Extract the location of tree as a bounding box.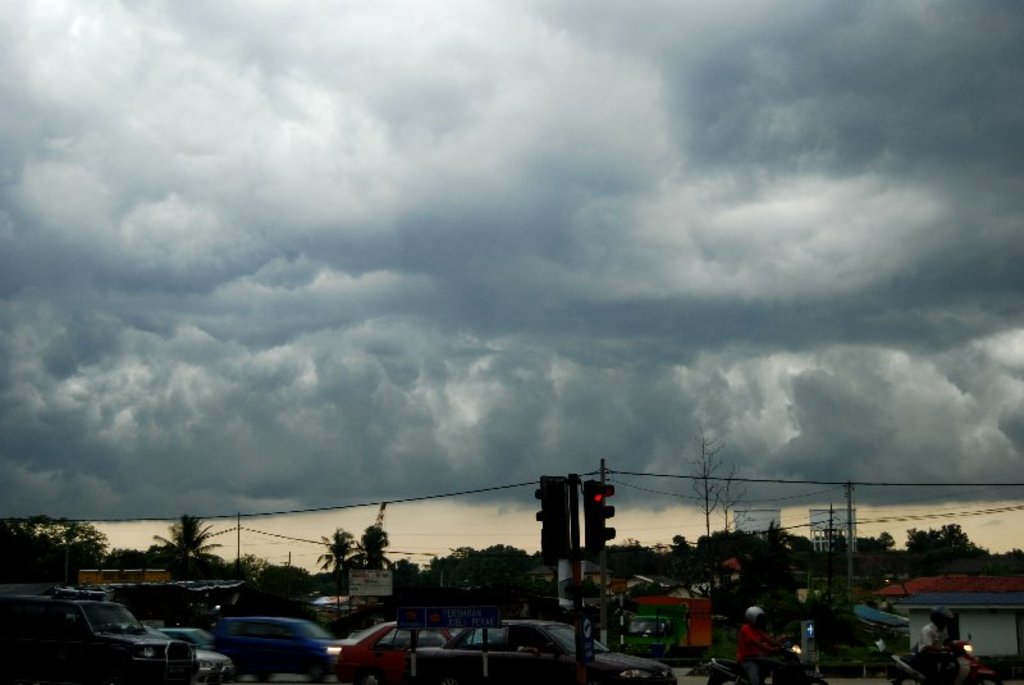
detection(357, 520, 393, 565).
